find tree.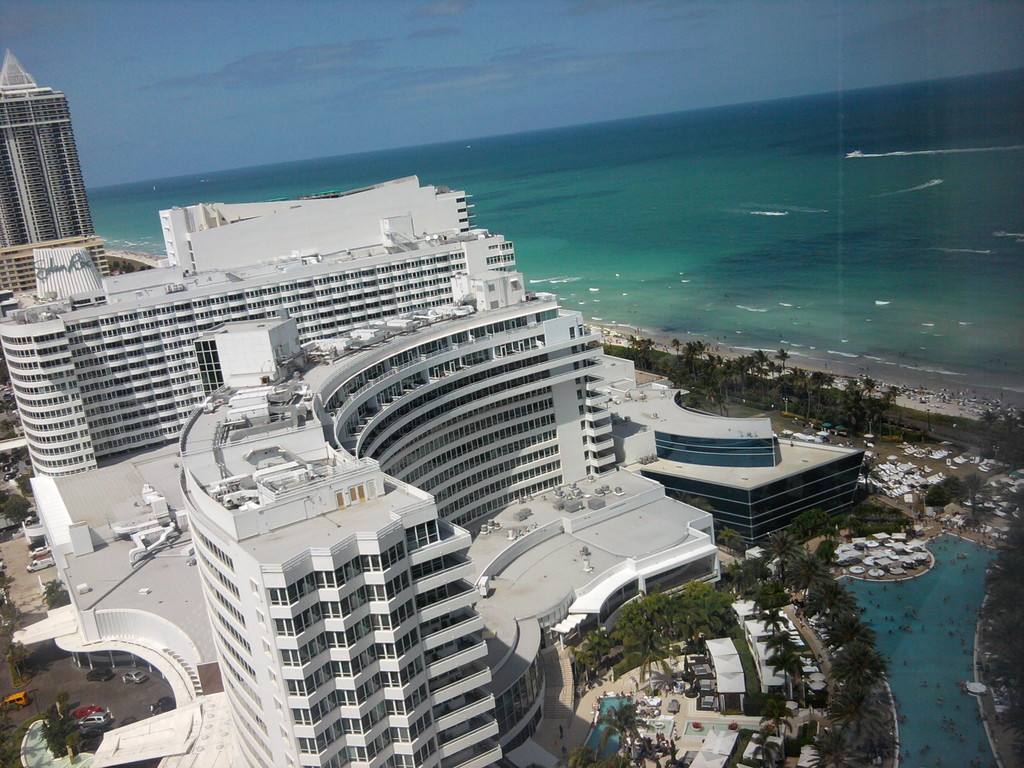
x1=109 y1=259 x2=118 y2=276.
